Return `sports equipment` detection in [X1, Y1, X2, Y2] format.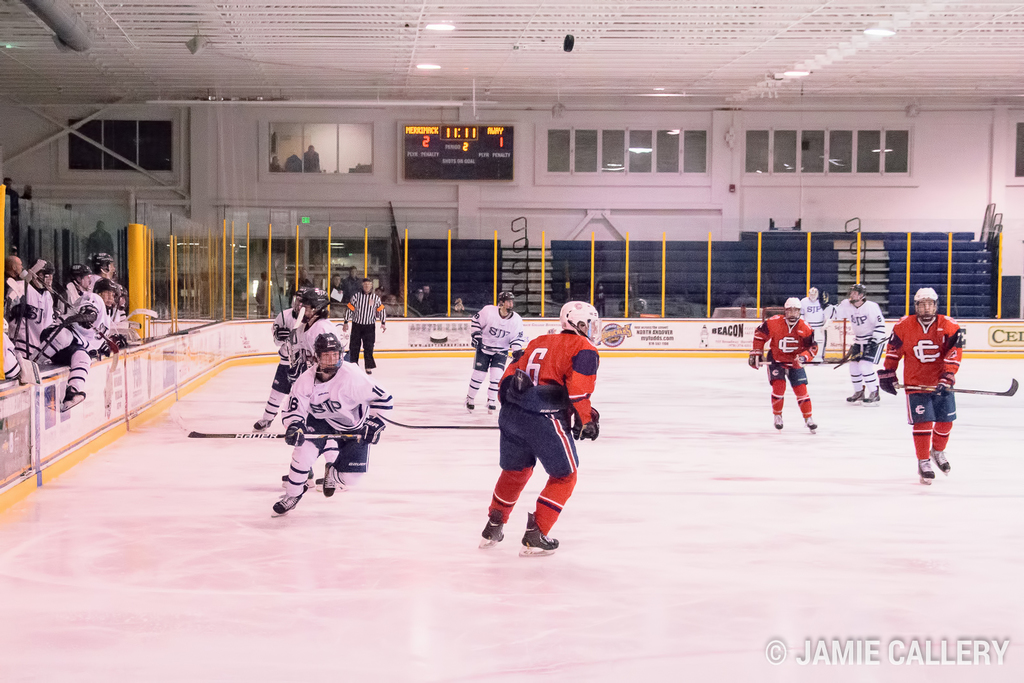
[932, 375, 955, 397].
